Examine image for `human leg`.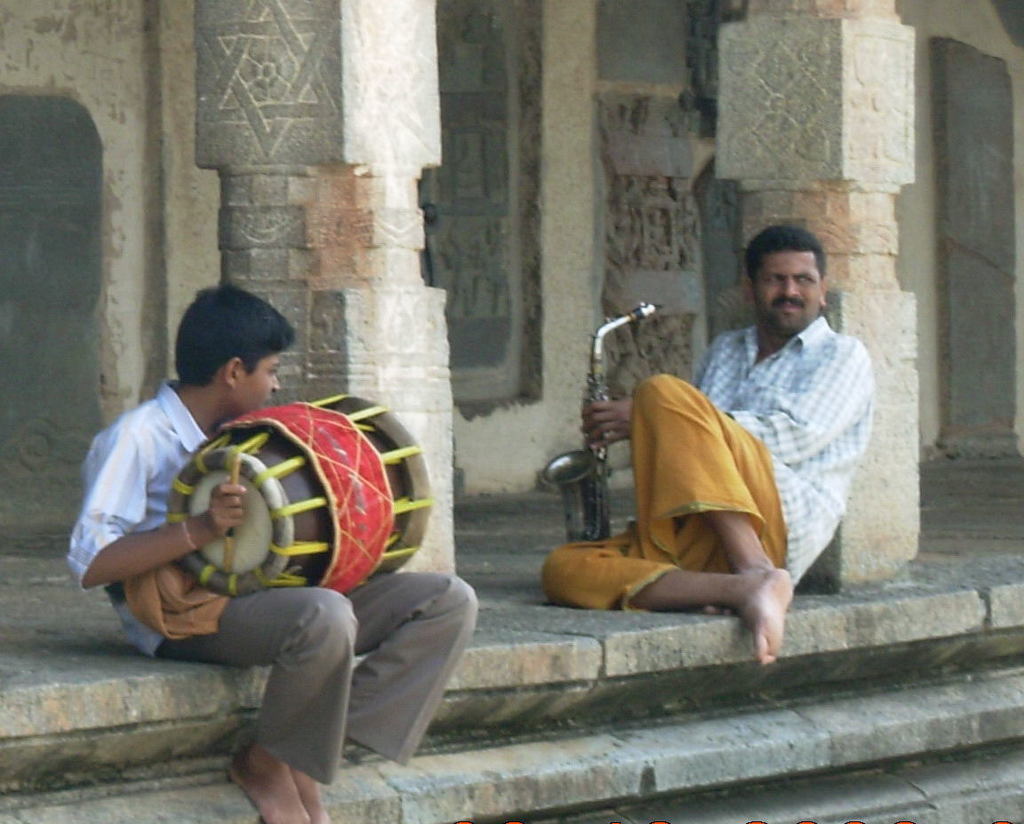
Examination result: 542/528/795/667.
